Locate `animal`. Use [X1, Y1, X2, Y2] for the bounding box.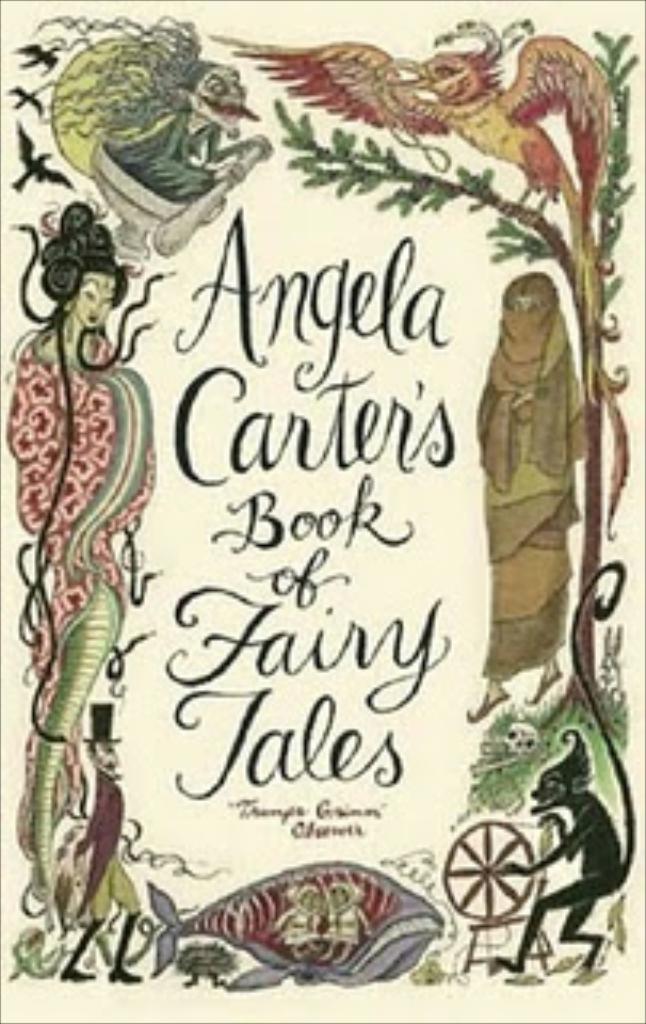
[489, 560, 636, 982].
